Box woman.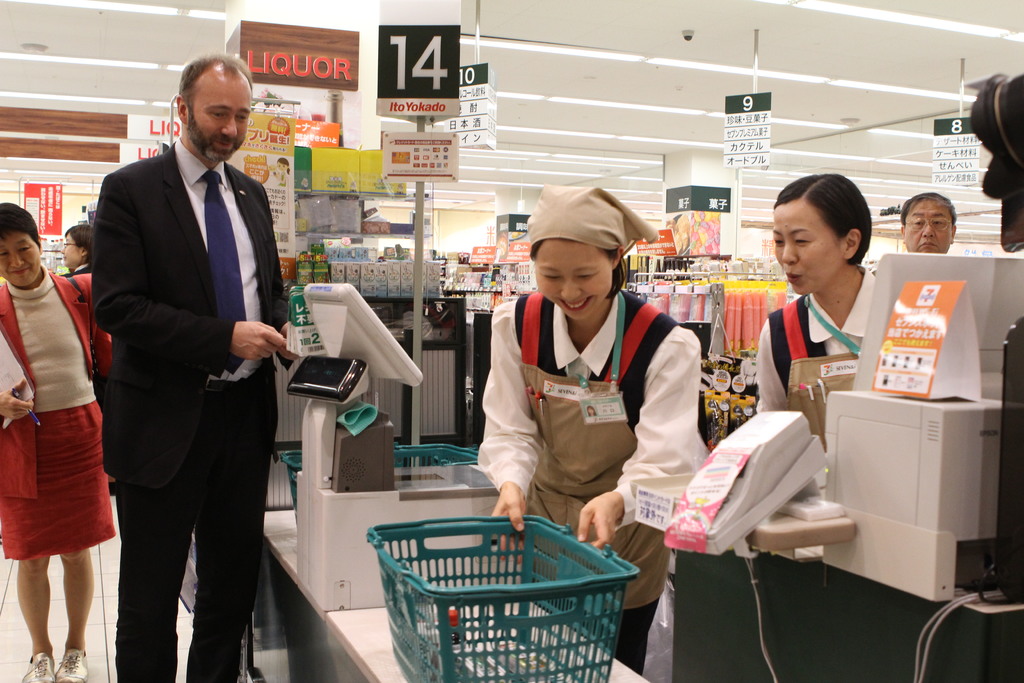
{"x1": 54, "y1": 219, "x2": 94, "y2": 278}.
